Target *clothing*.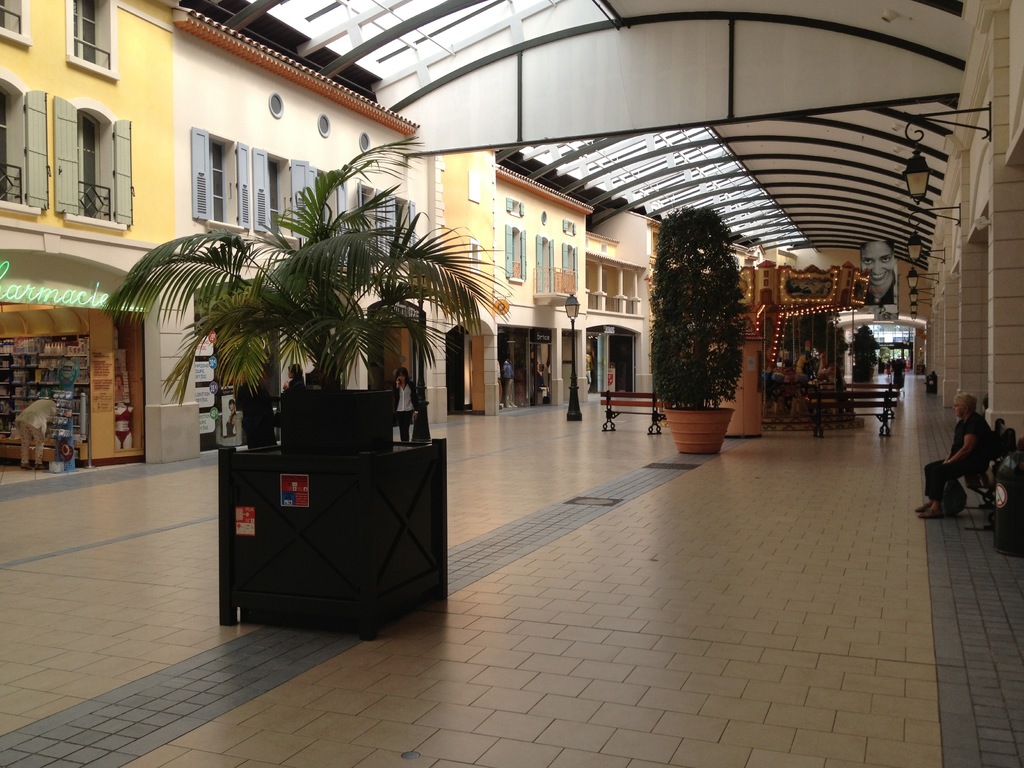
Target region: (275, 374, 302, 428).
